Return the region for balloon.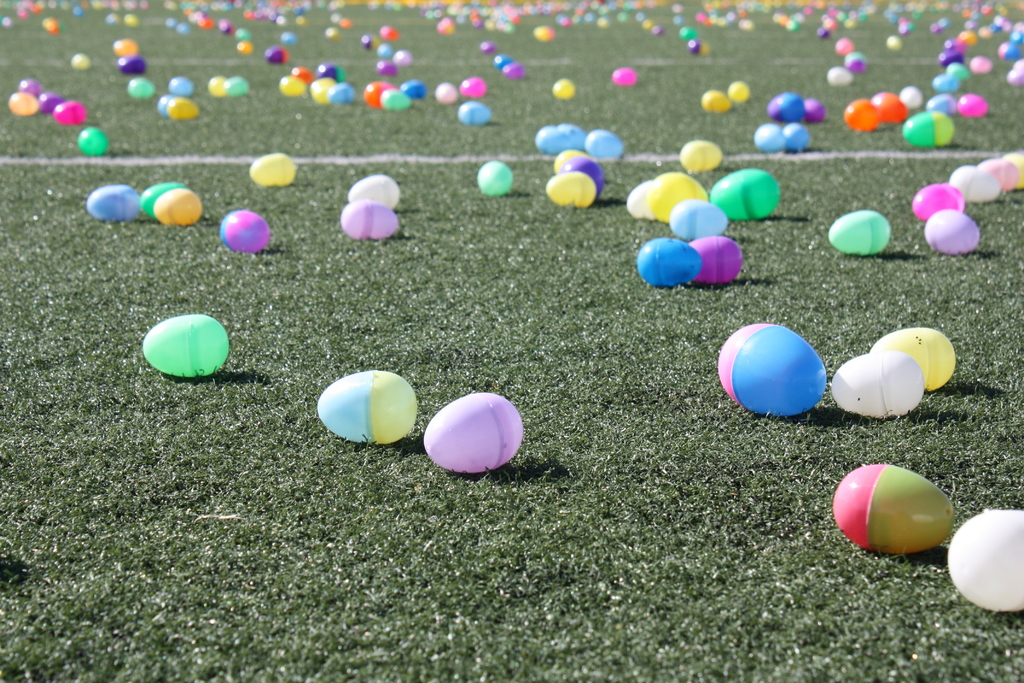
224/74/248/97.
